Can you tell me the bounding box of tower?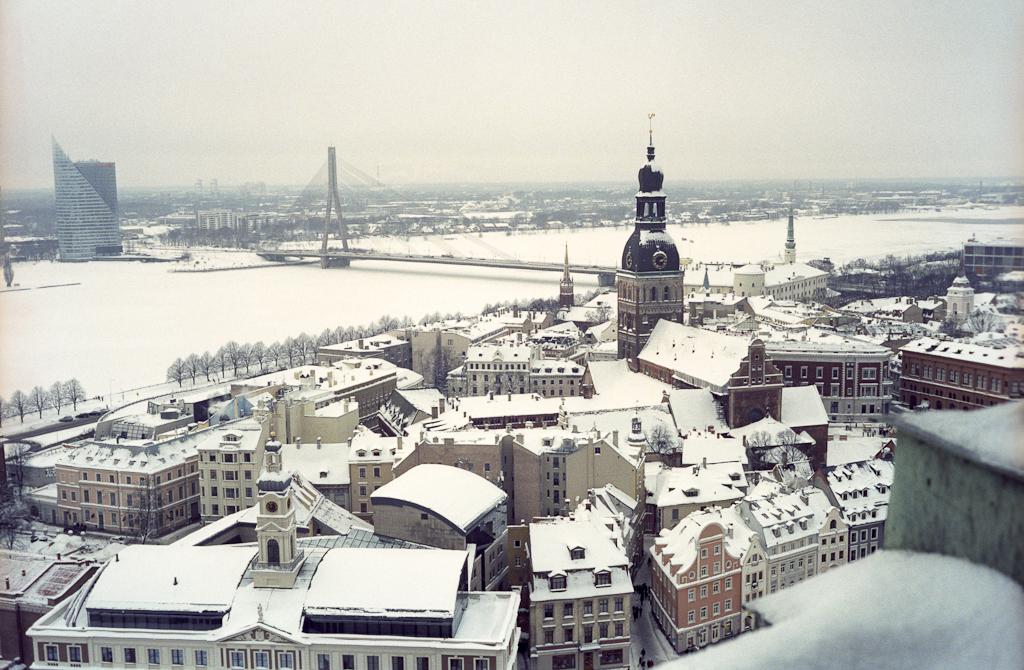
bbox(602, 122, 710, 358).
